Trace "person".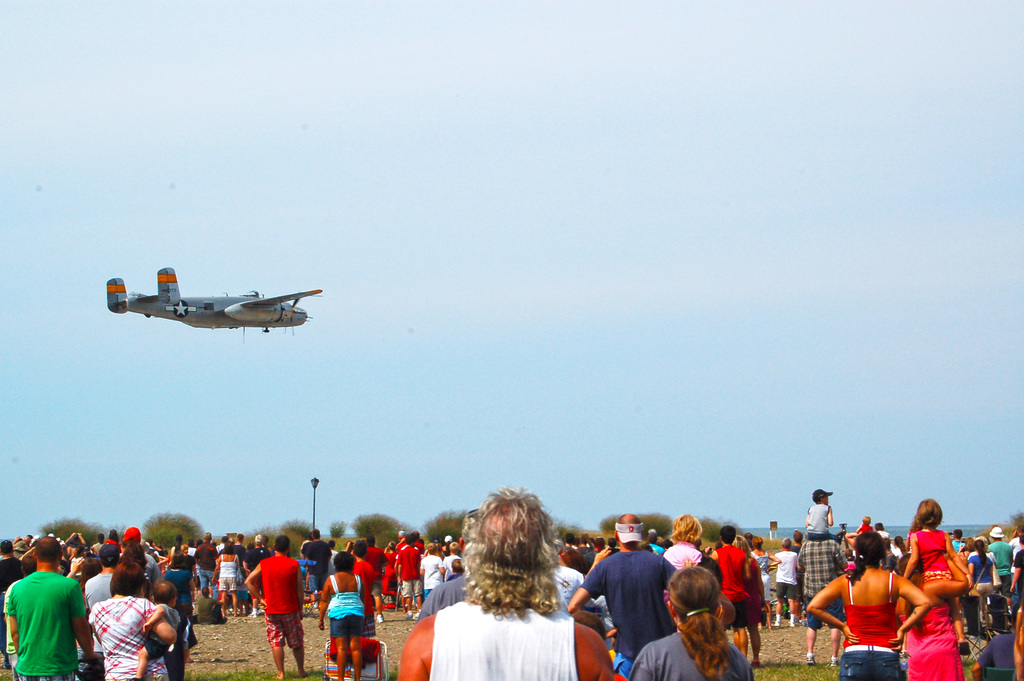
Traced to crop(877, 521, 886, 536).
